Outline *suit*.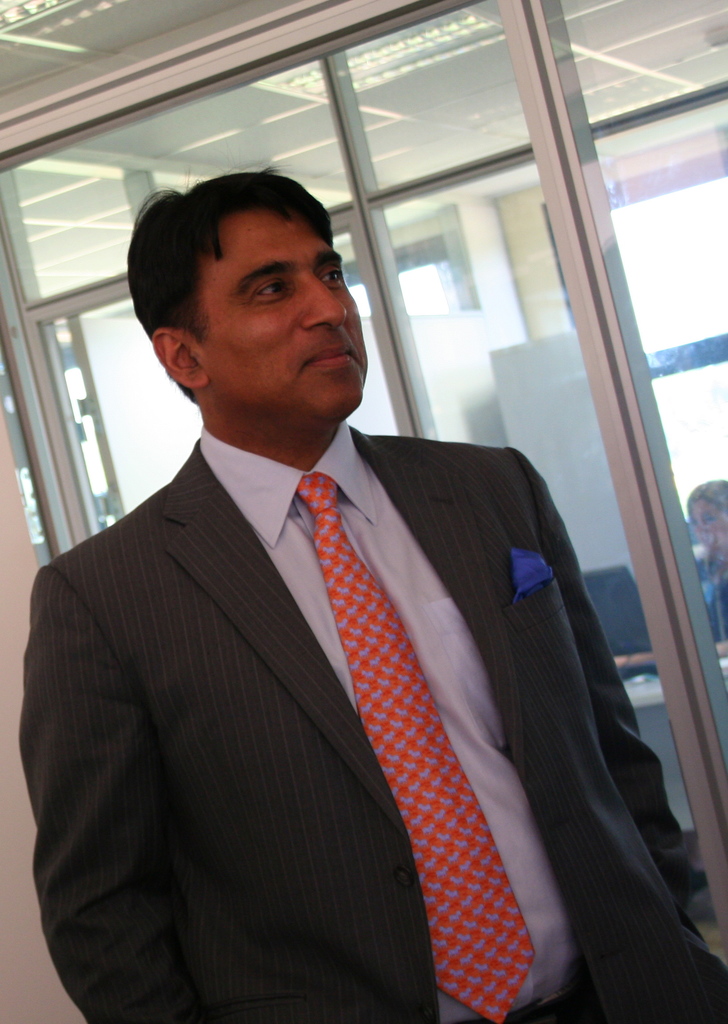
Outline: <box>19,428,727,1023</box>.
